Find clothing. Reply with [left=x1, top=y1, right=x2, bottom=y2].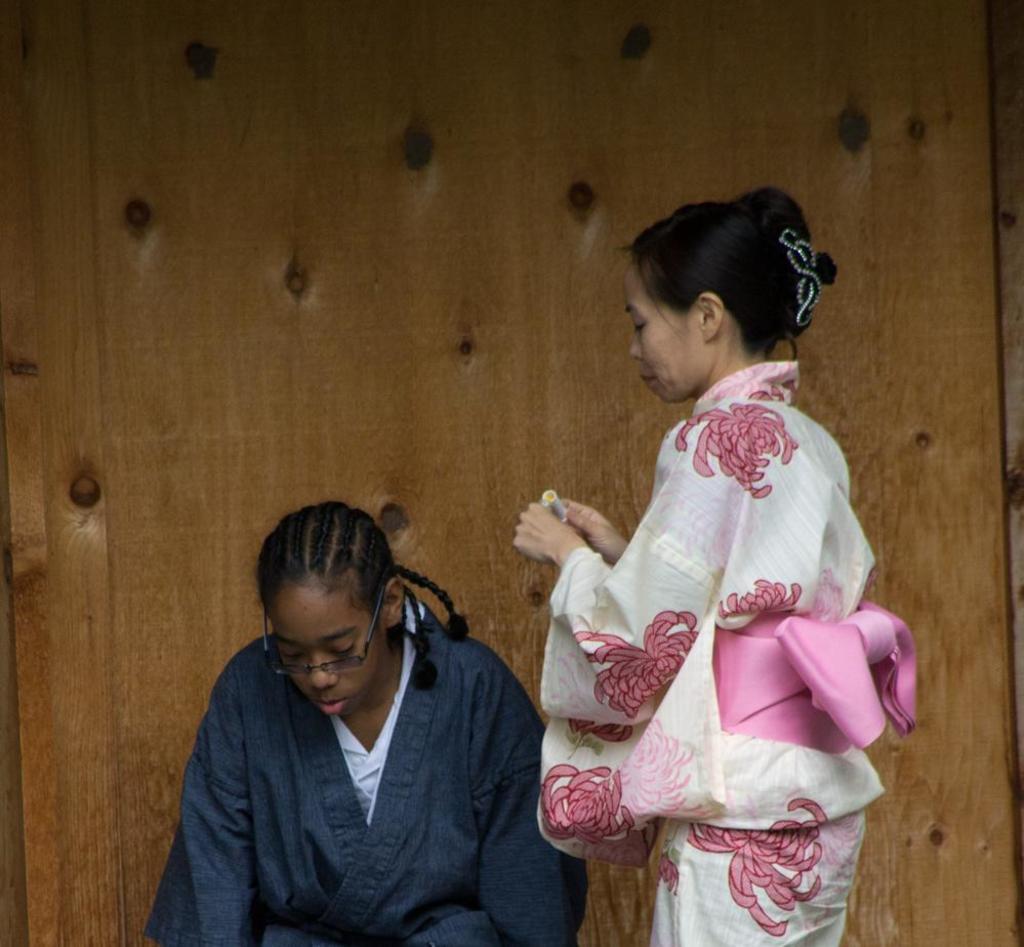
[left=137, top=593, right=588, bottom=946].
